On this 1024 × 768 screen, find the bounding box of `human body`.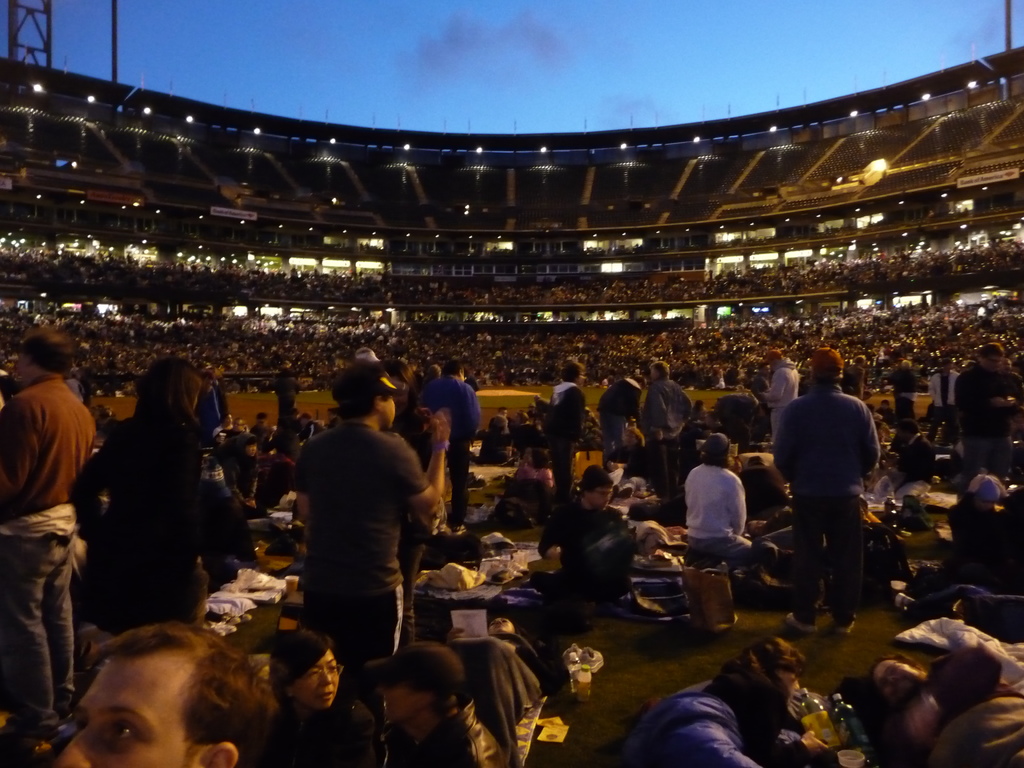
Bounding box: bbox=(181, 261, 187, 274).
